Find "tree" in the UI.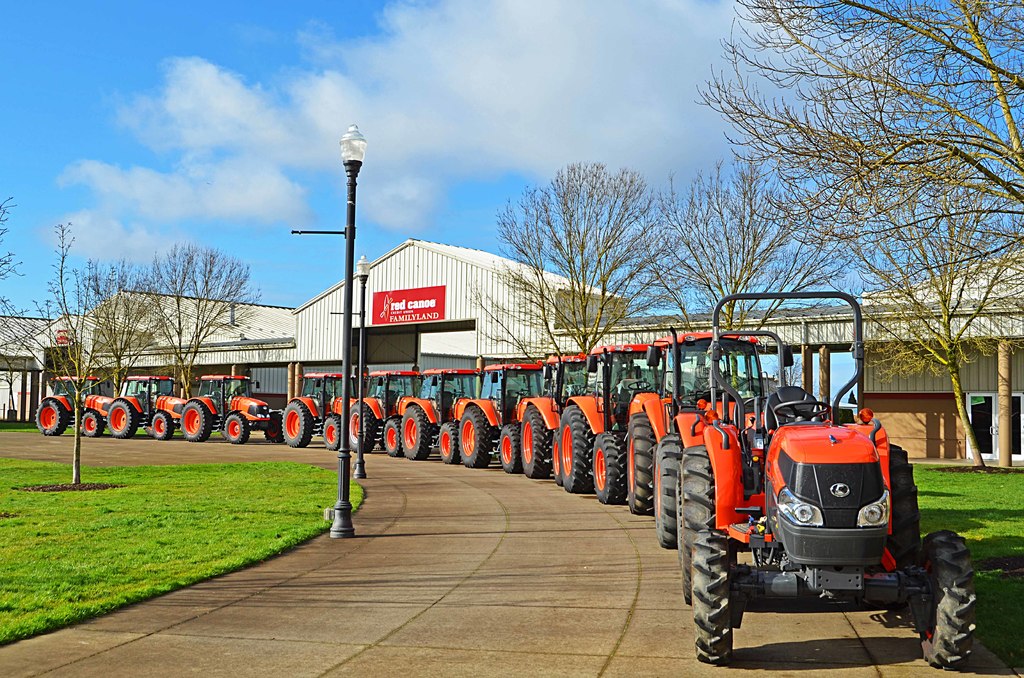
UI element at 0, 213, 165, 490.
